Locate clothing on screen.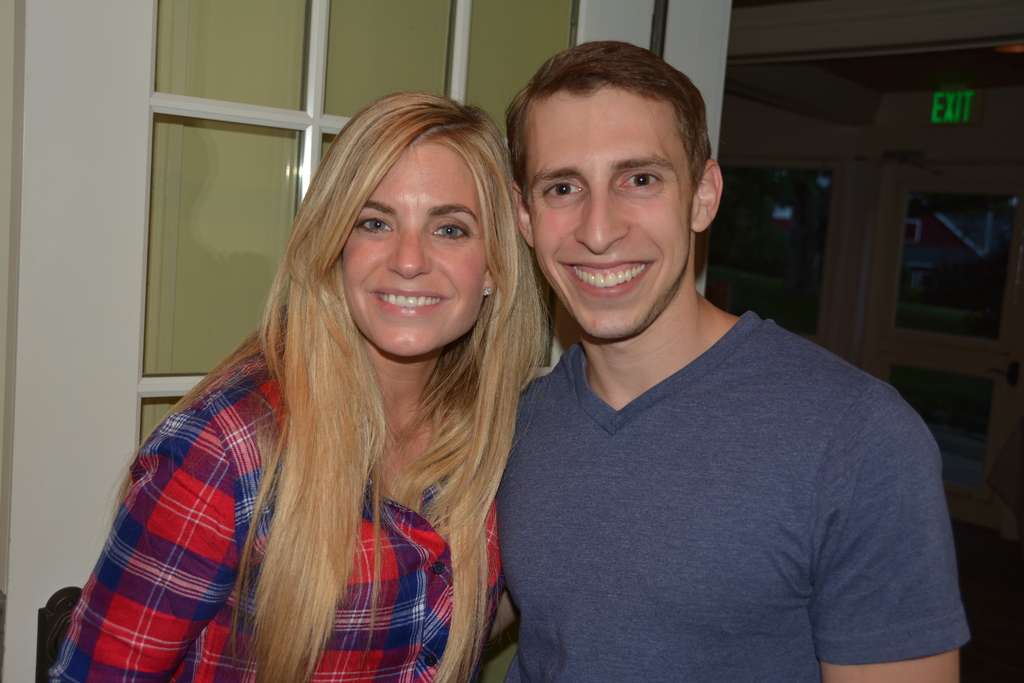
On screen at x1=52 y1=352 x2=505 y2=682.
